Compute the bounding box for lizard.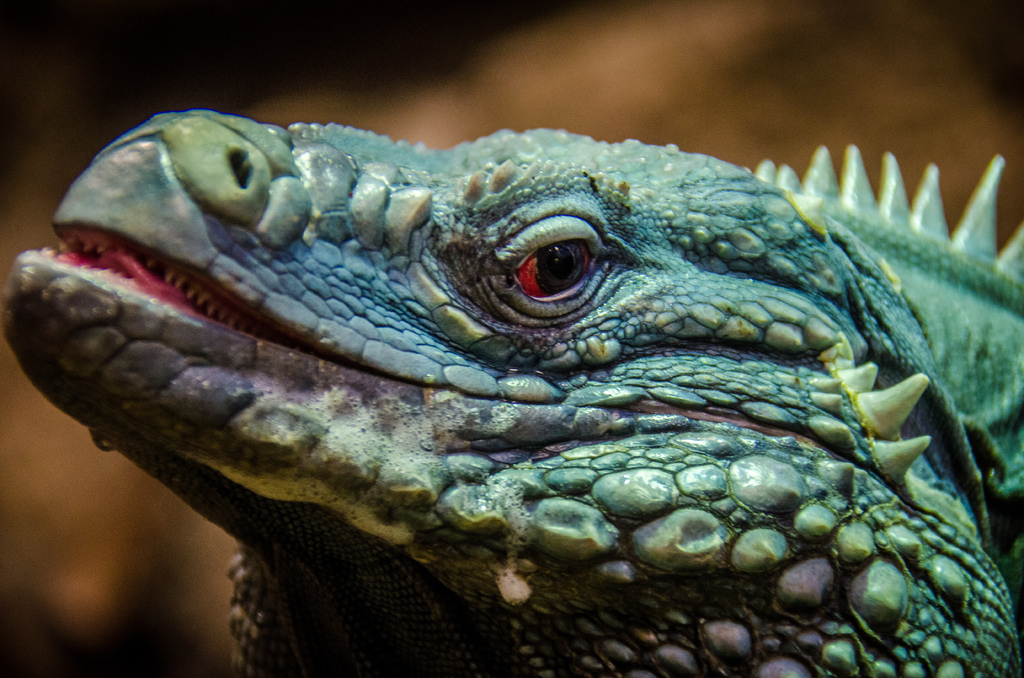
box=[39, 97, 1023, 677].
